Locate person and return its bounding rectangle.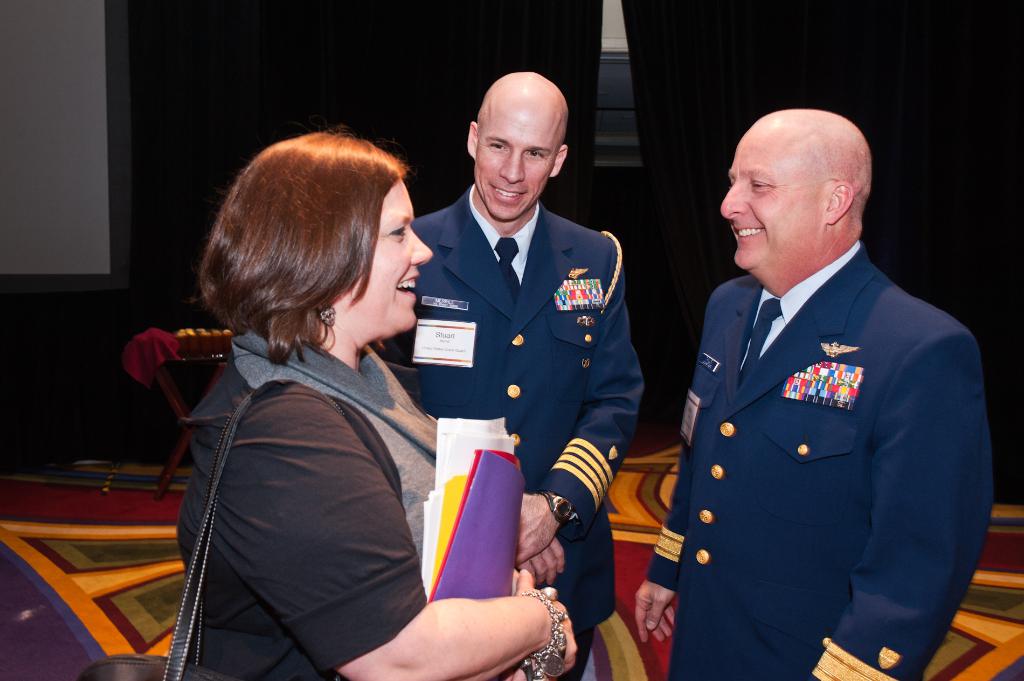
bbox=(628, 104, 995, 680).
